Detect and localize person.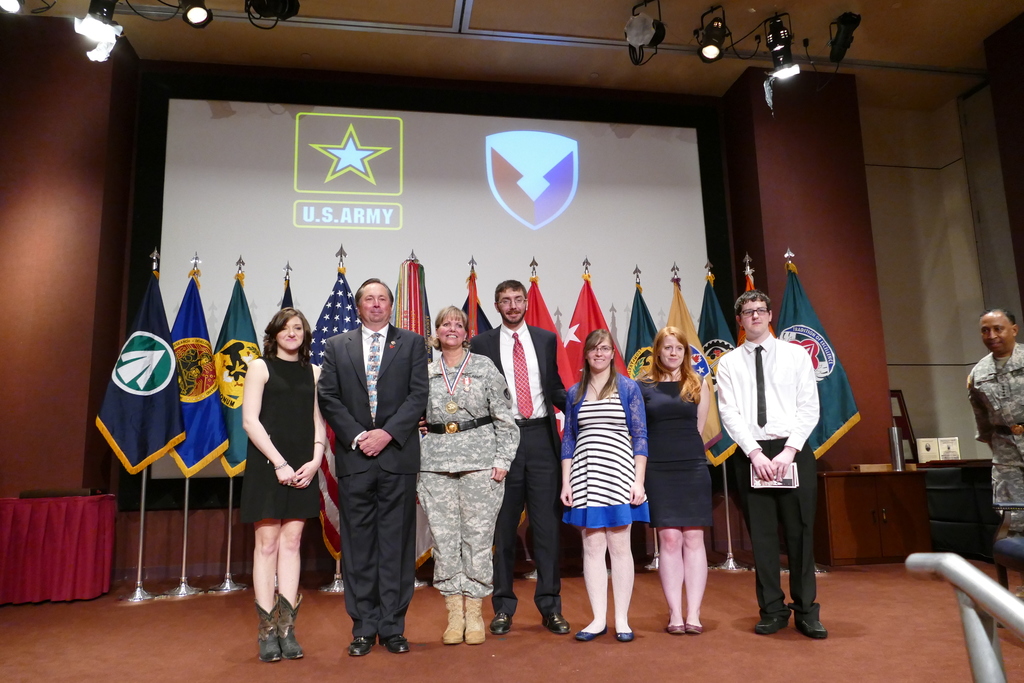
Localized at <box>460,272,575,634</box>.
